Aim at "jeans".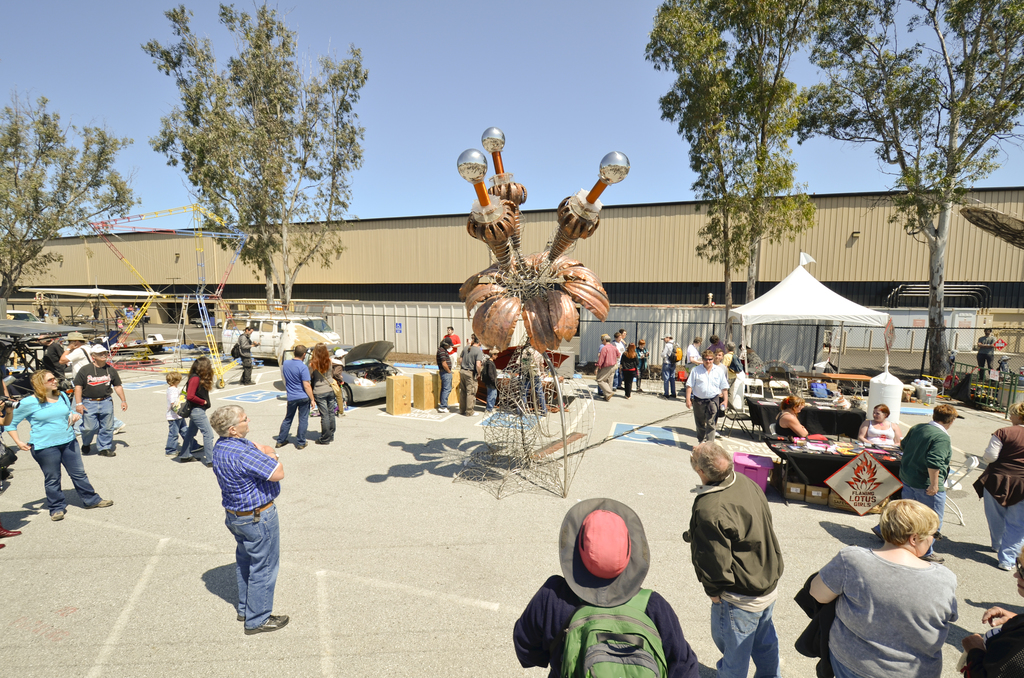
Aimed at [x1=314, y1=396, x2=338, y2=443].
